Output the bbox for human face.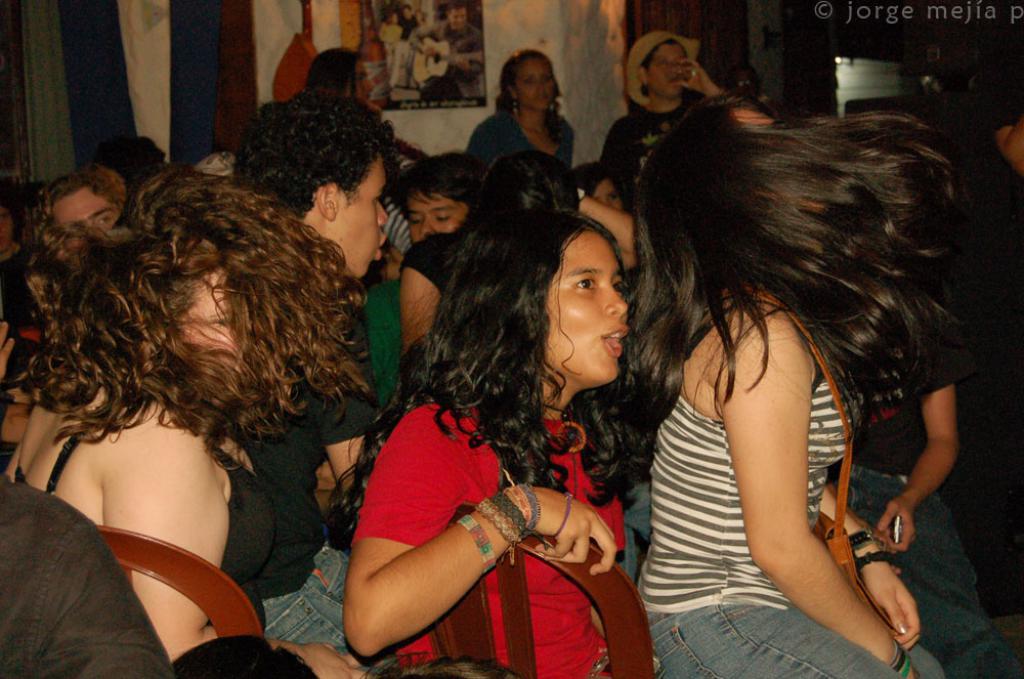
bbox(0, 207, 12, 251).
